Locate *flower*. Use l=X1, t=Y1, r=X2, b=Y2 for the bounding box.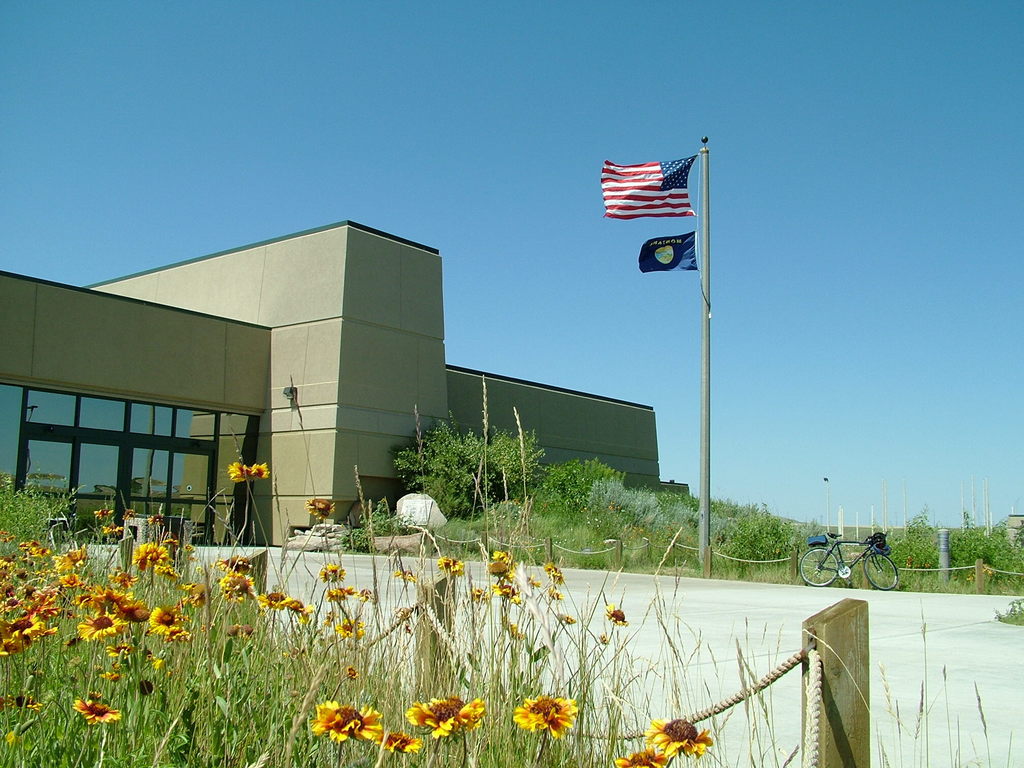
l=637, t=712, r=713, b=760.
